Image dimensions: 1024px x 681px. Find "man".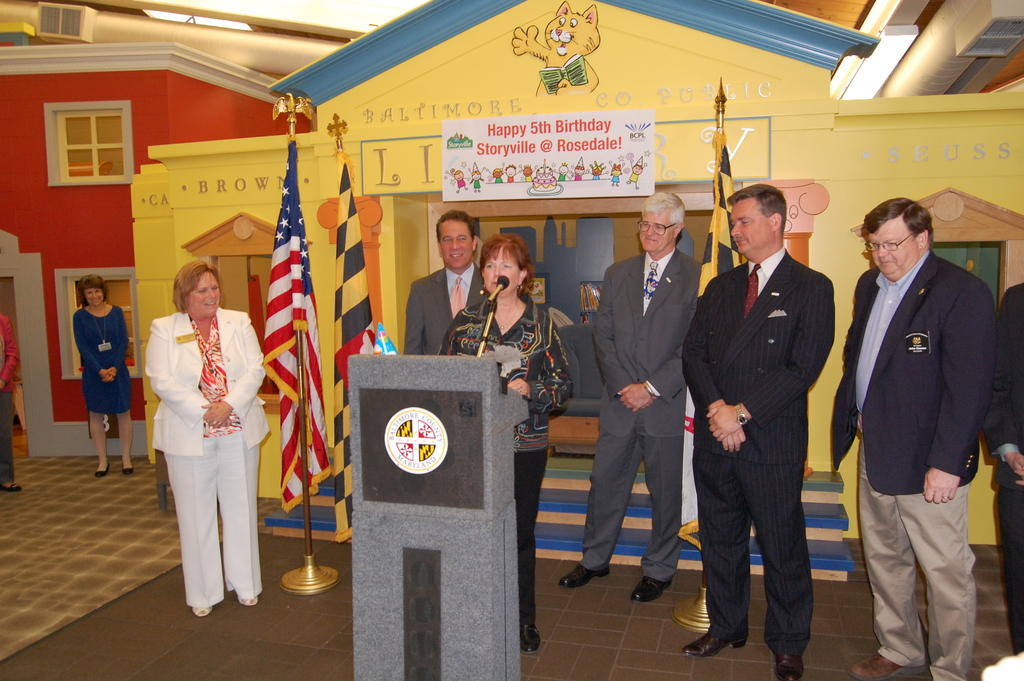
(561,193,710,605).
